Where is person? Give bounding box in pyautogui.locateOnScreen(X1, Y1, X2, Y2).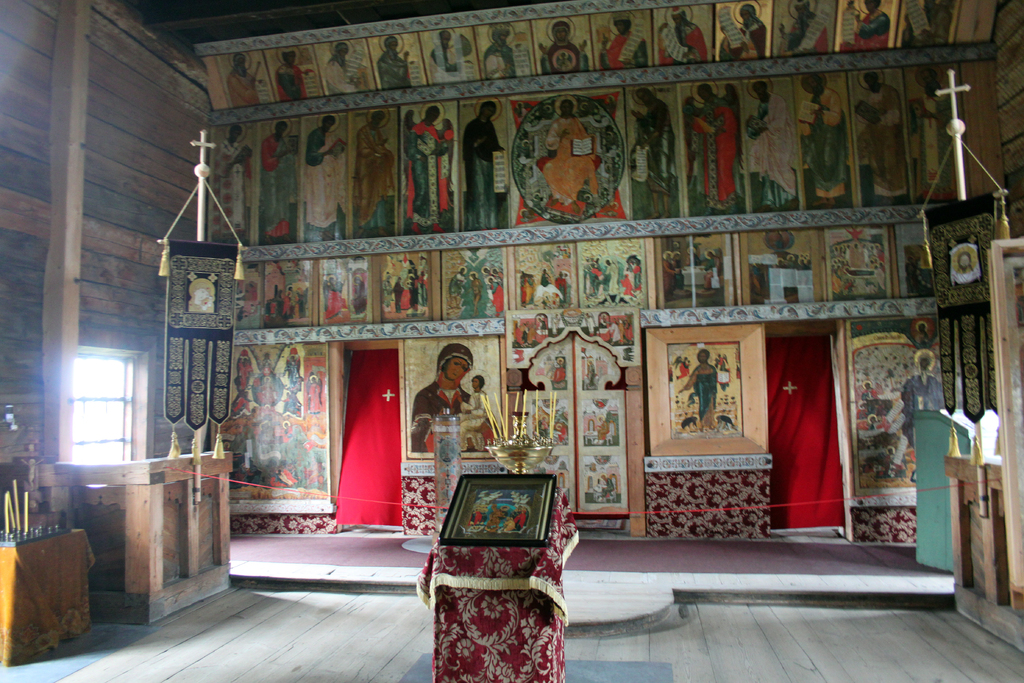
pyautogui.locateOnScreen(188, 279, 212, 313).
